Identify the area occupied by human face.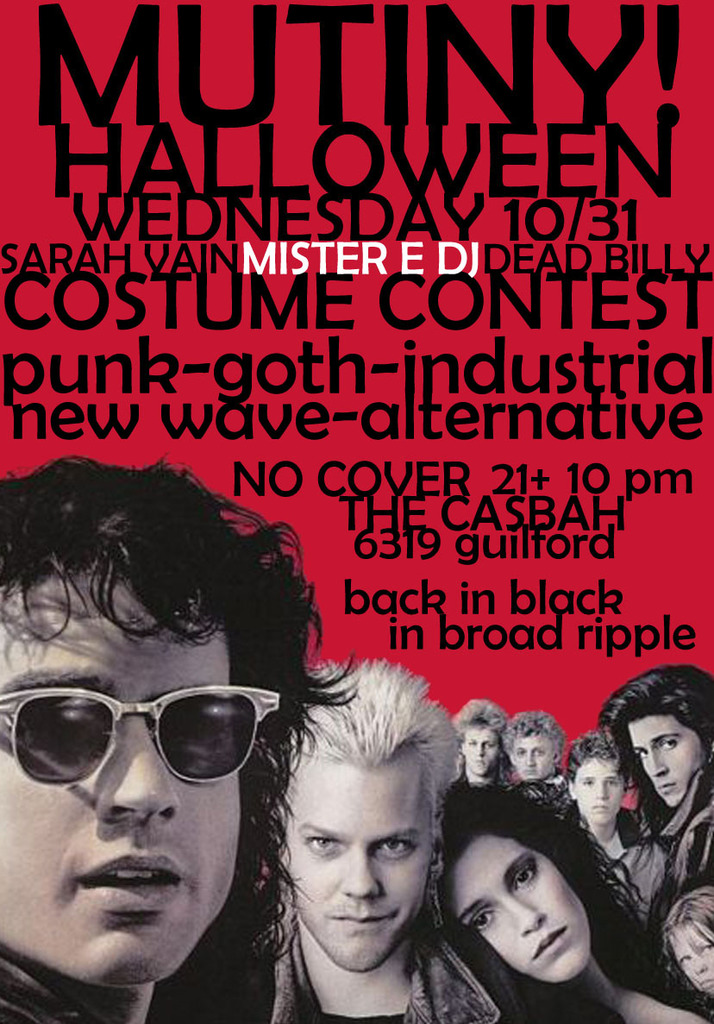
Area: left=675, top=927, right=713, bottom=996.
